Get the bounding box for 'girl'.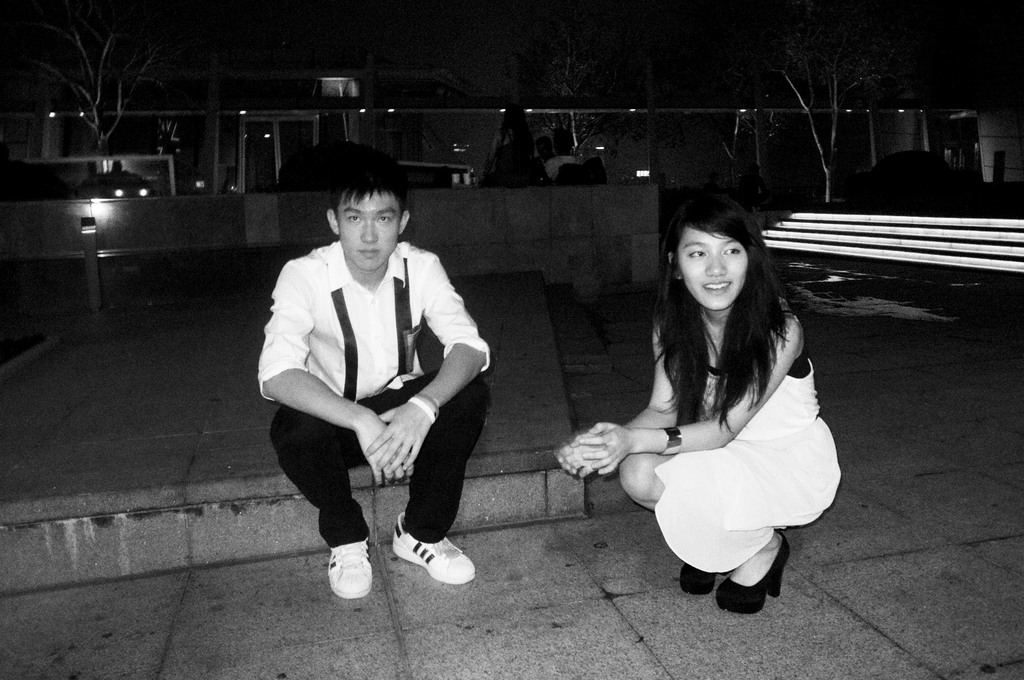
locate(550, 193, 842, 618).
